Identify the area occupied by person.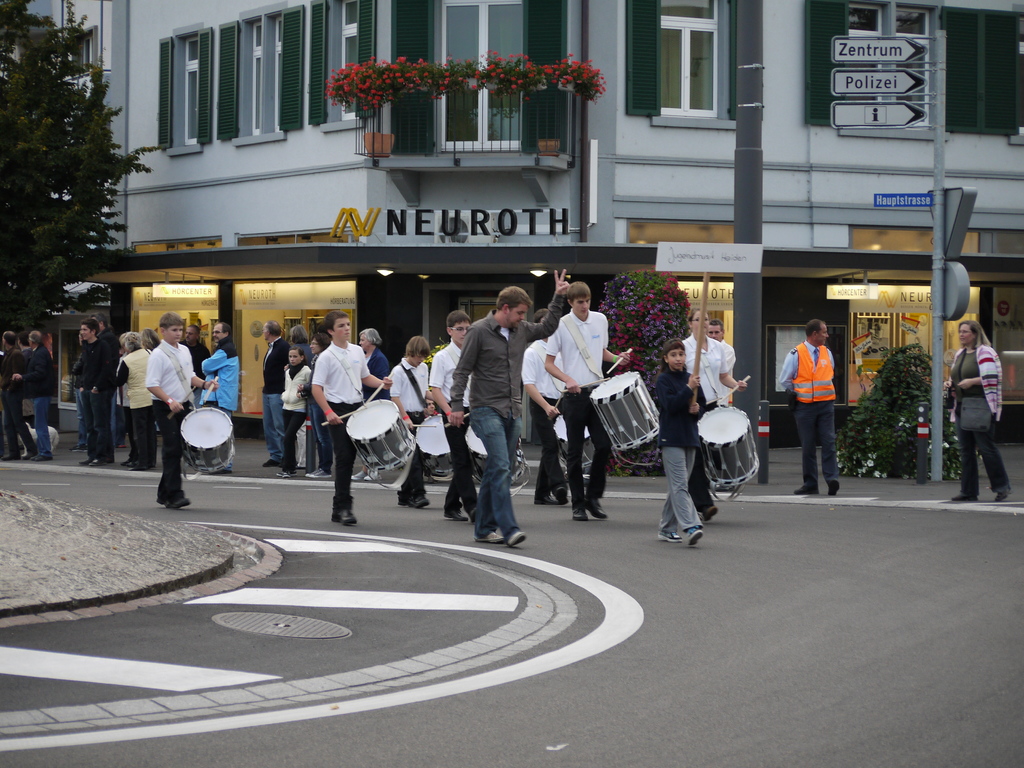
Area: rect(387, 331, 429, 509).
